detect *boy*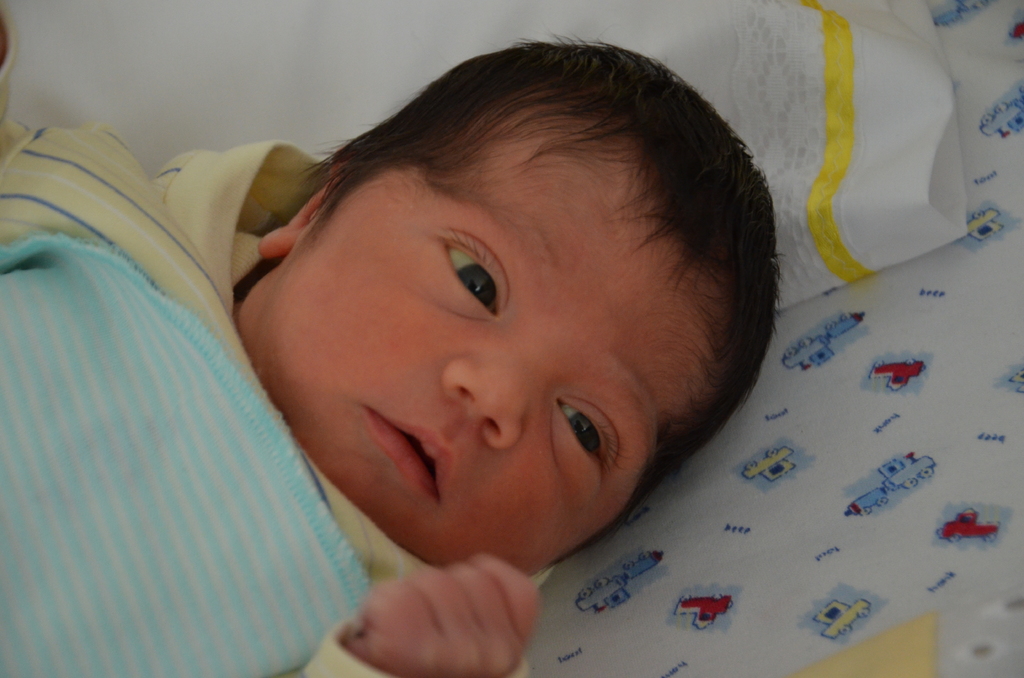
bbox=(0, 0, 802, 677)
